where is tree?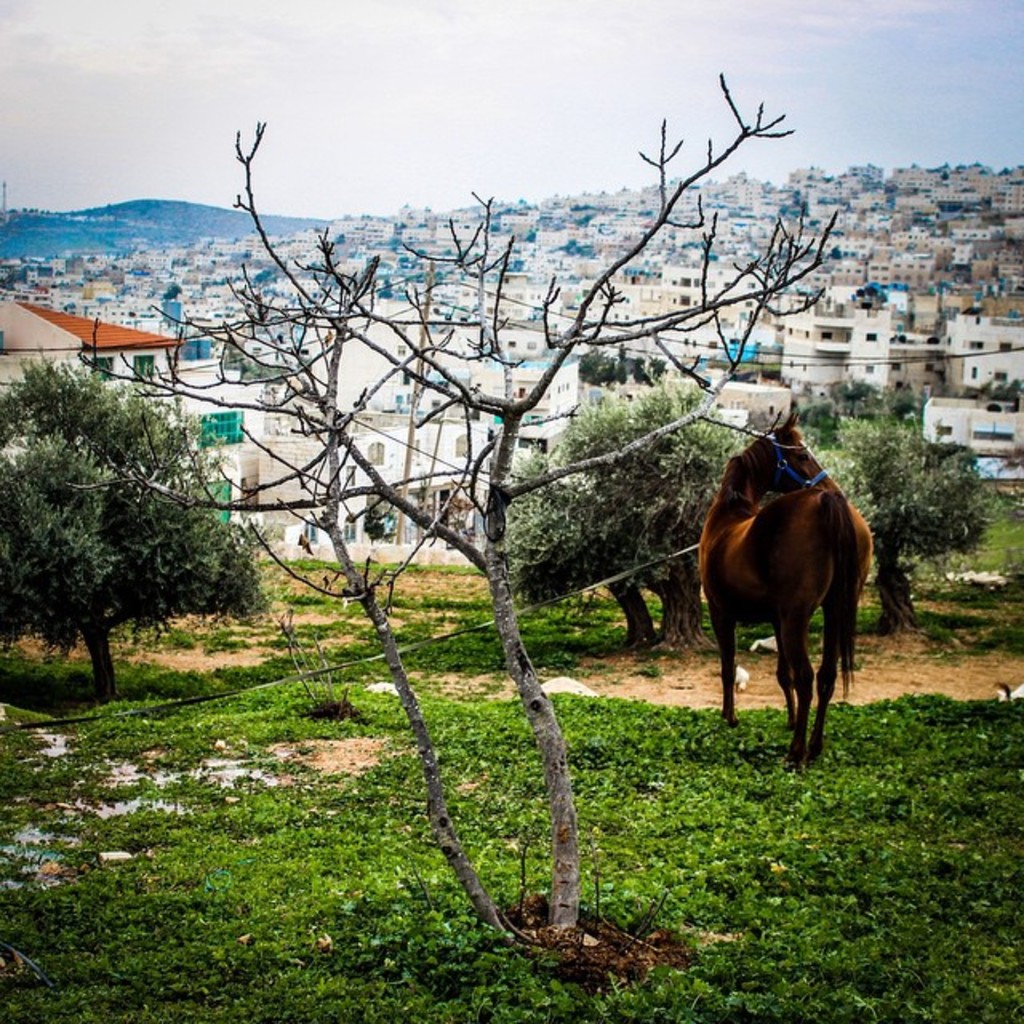
[left=6, top=330, right=230, bottom=690].
